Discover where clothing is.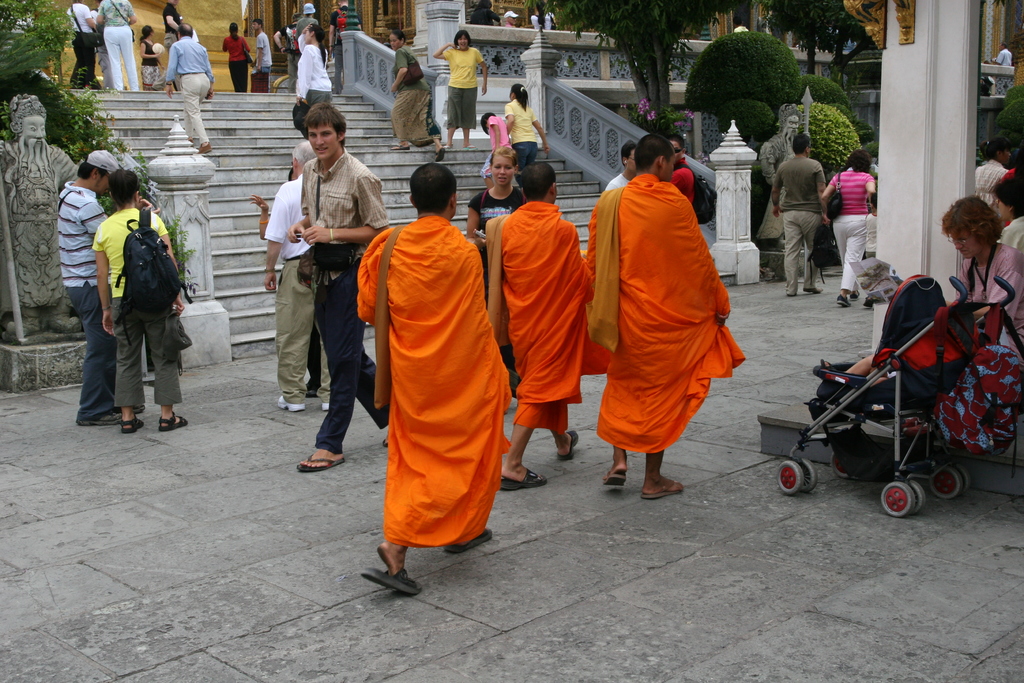
Discovered at 55,181,114,420.
